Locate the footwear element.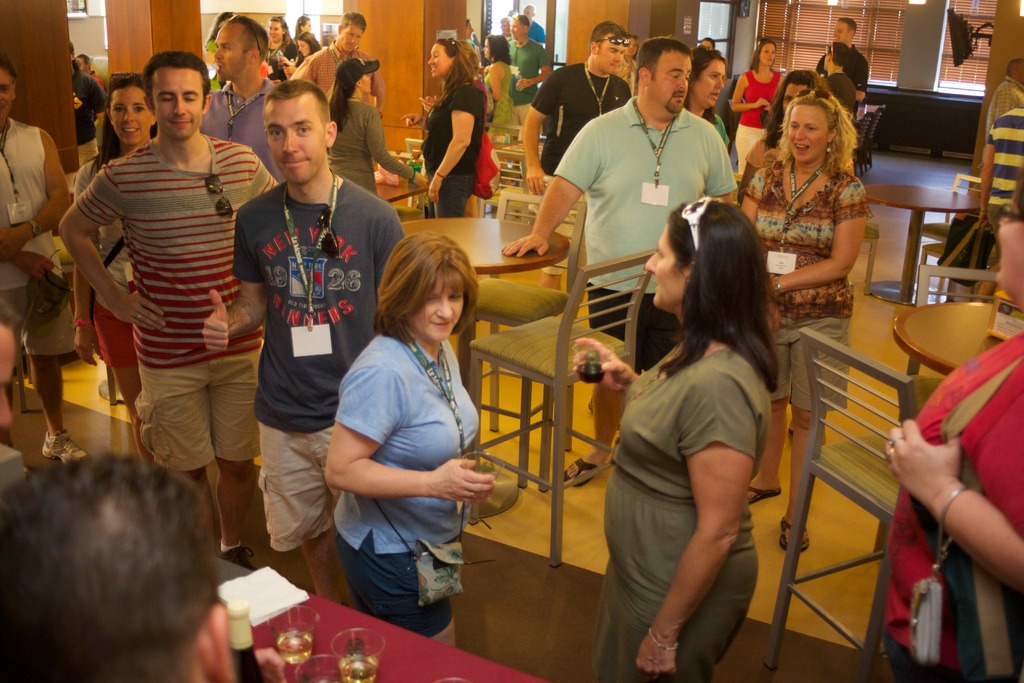
Element bbox: select_region(40, 431, 92, 463).
